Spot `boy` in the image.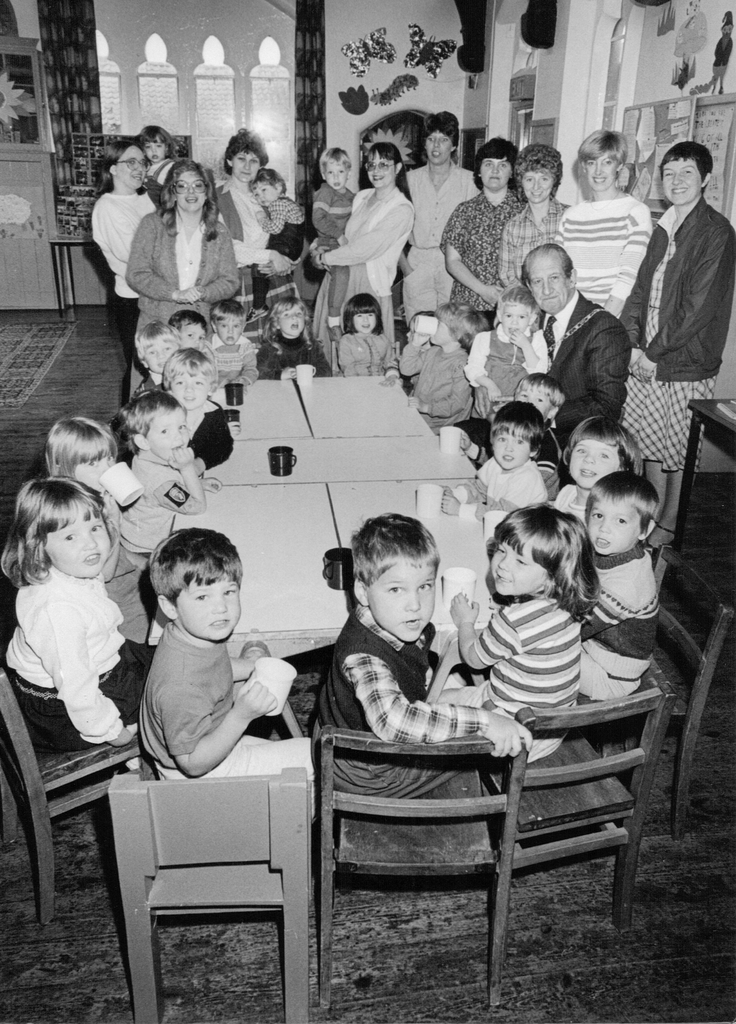
`boy` found at [x1=438, y1=401, x2=566, y2=518].
